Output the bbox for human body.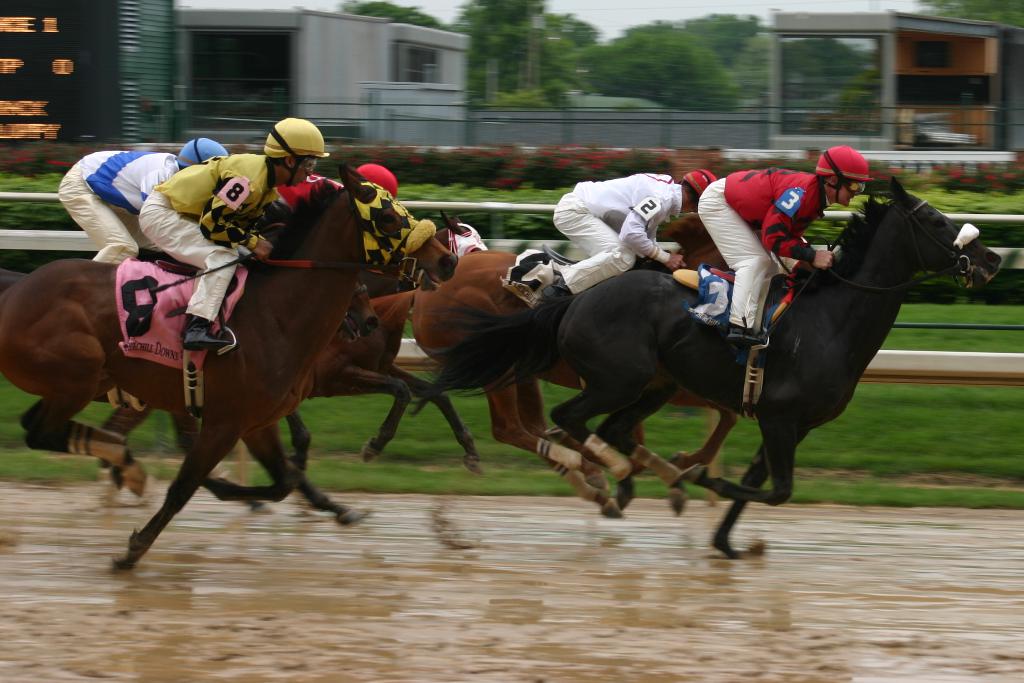
{"left": 547, "top": 161, "right": 731, "bottom": 303}.
